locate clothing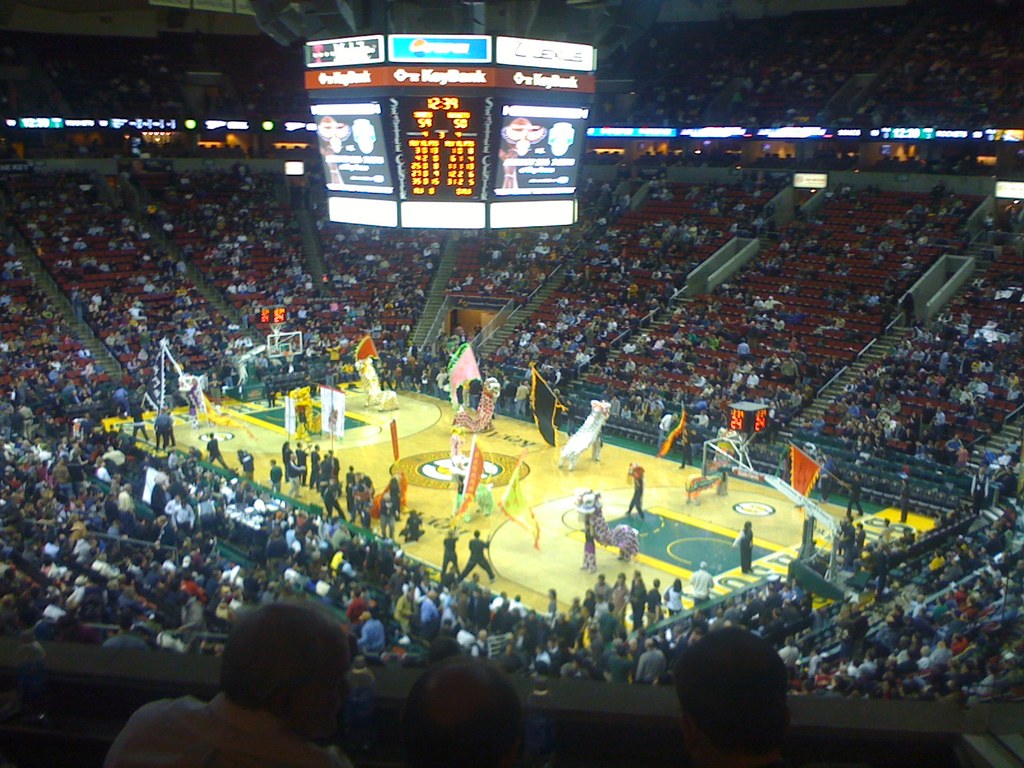
440:537:456:574
